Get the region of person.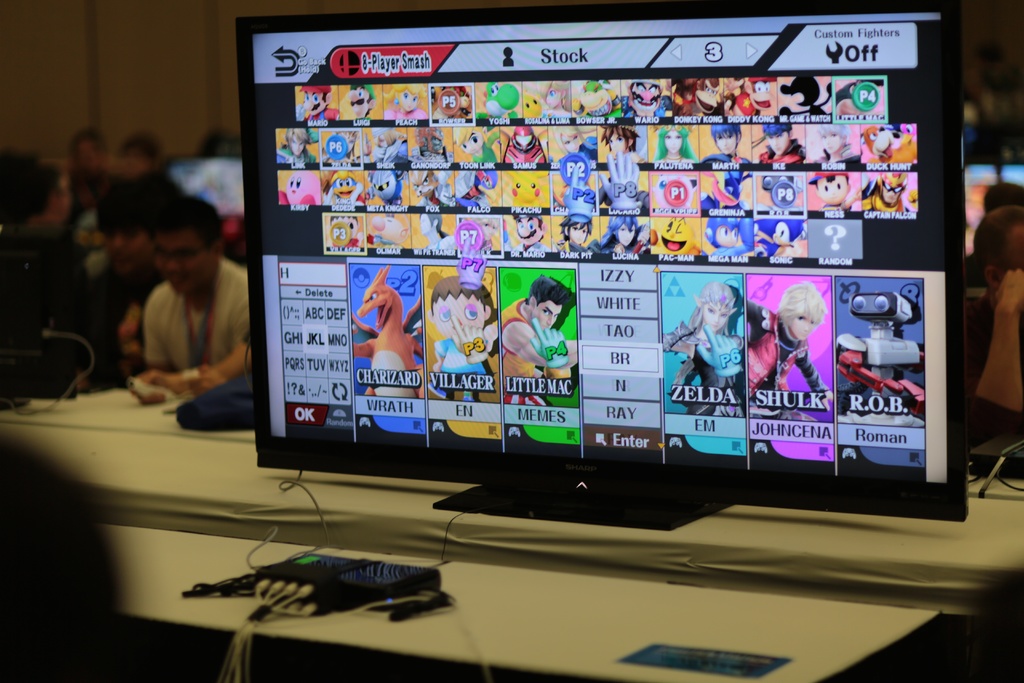
BBox(364, 128, 407, 163).
